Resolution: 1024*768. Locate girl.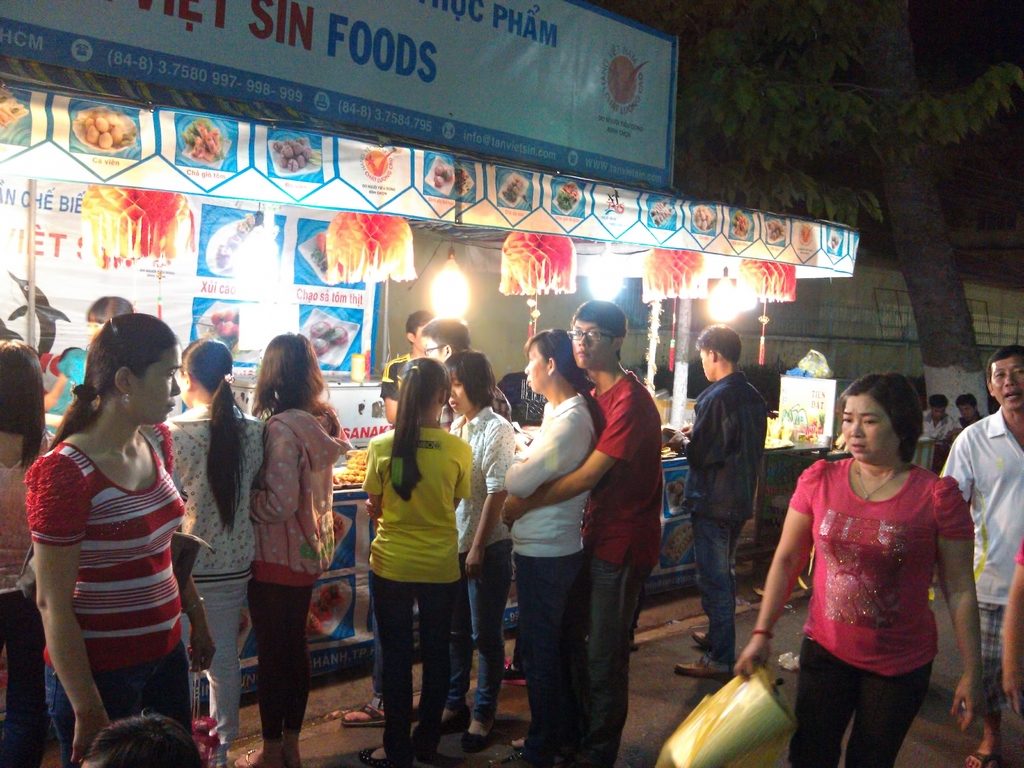
<box>226,332,353,767</box>.
